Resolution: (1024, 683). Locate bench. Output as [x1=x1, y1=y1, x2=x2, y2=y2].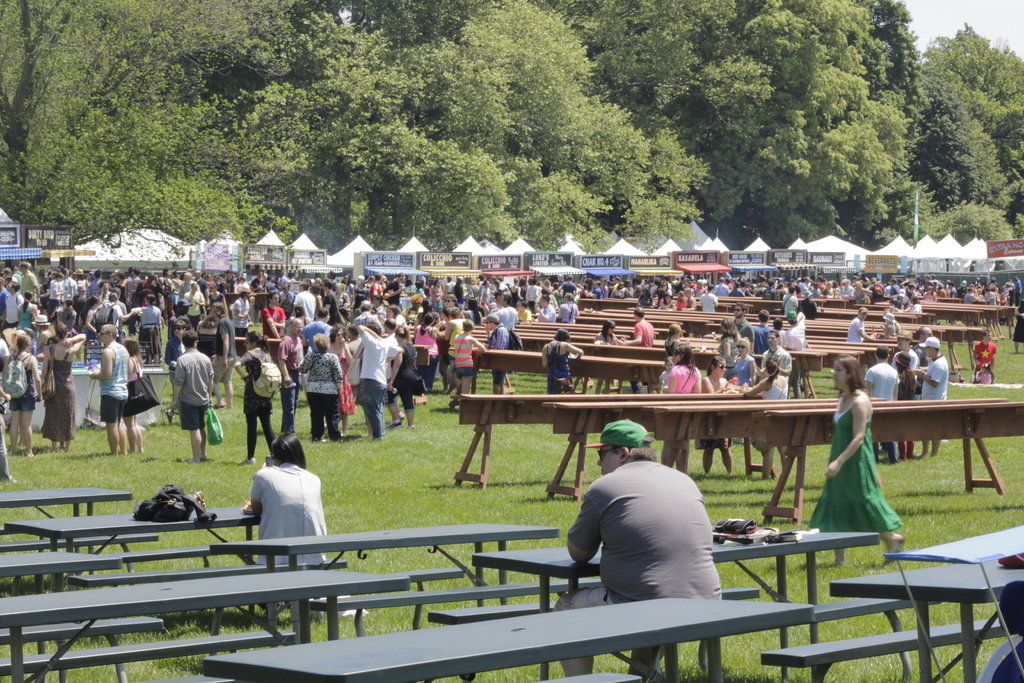
[x1=202, y1=584, x2=827, y2=682].
